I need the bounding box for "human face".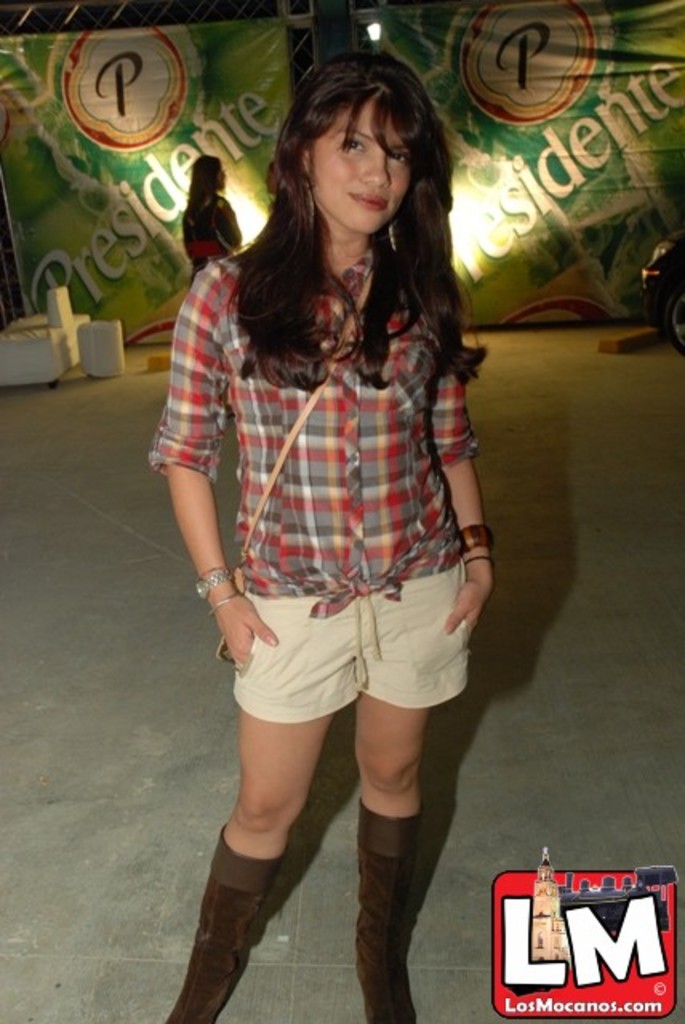
Here it is: detection(312, 99, 411, 230).
